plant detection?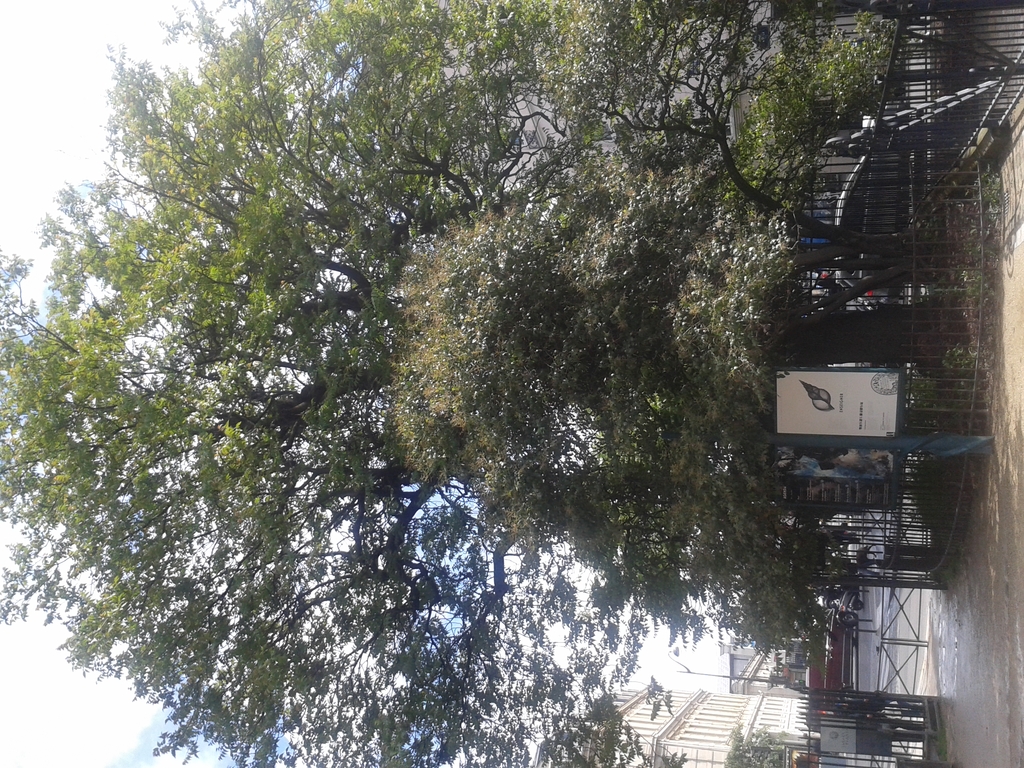
{"x1": 939, "y1": 232, "x2": 997, "y2": 305}
